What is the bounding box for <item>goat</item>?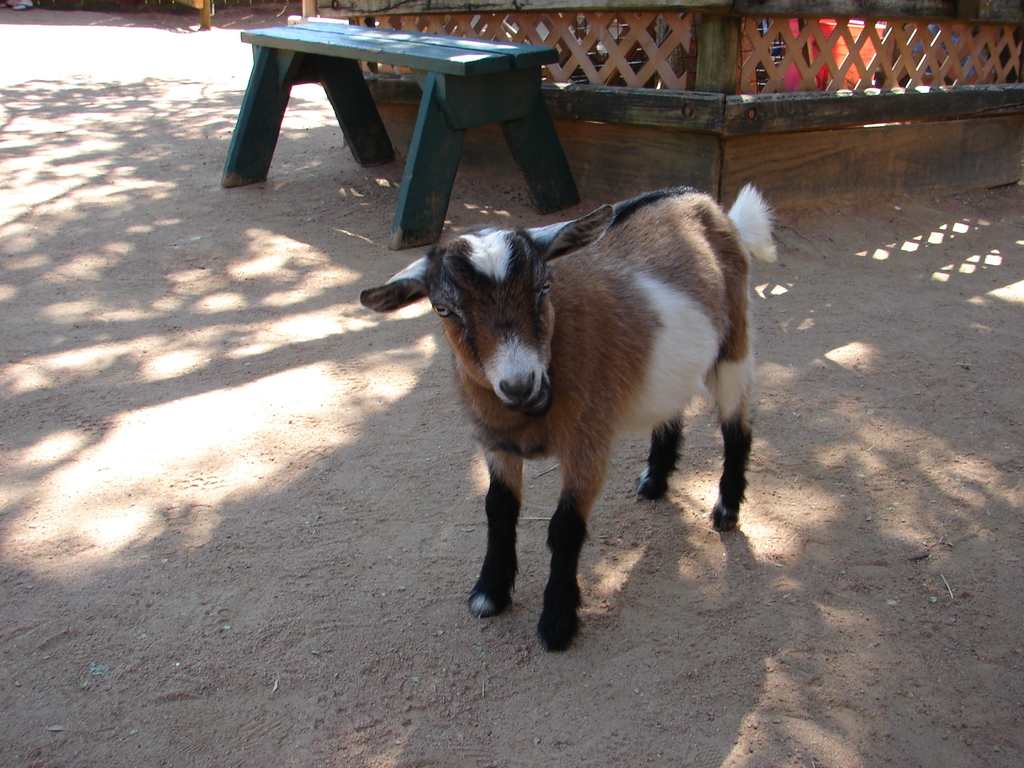
360, 180, 778, 656.
